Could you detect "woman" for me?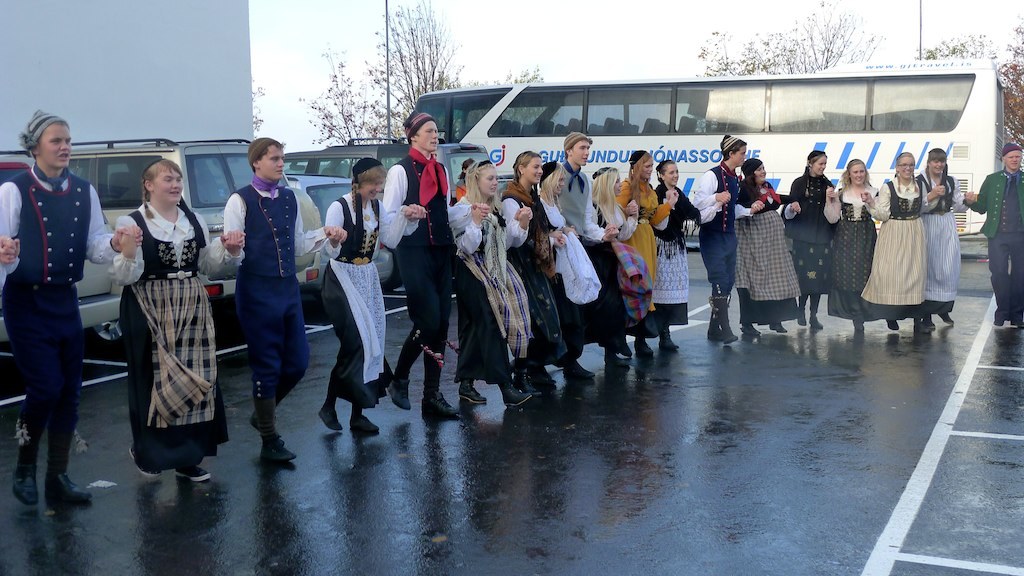
Detection result: BBox(819, 153, 898, 336).
